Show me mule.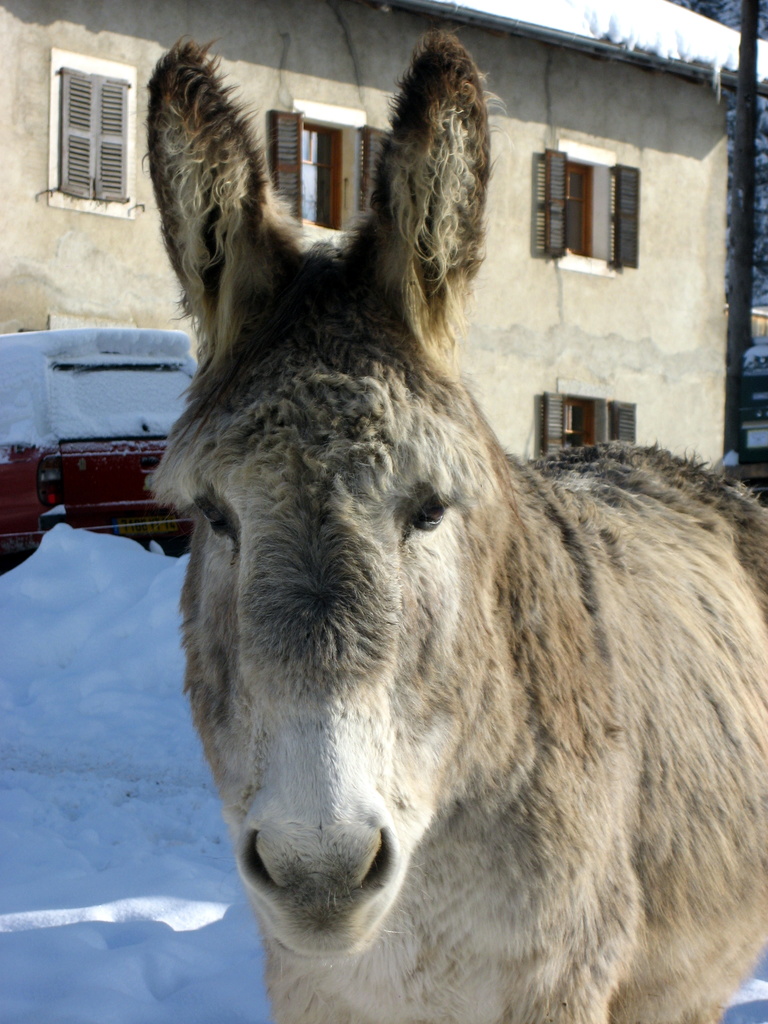
mule is here: [147,28,767,1023].
